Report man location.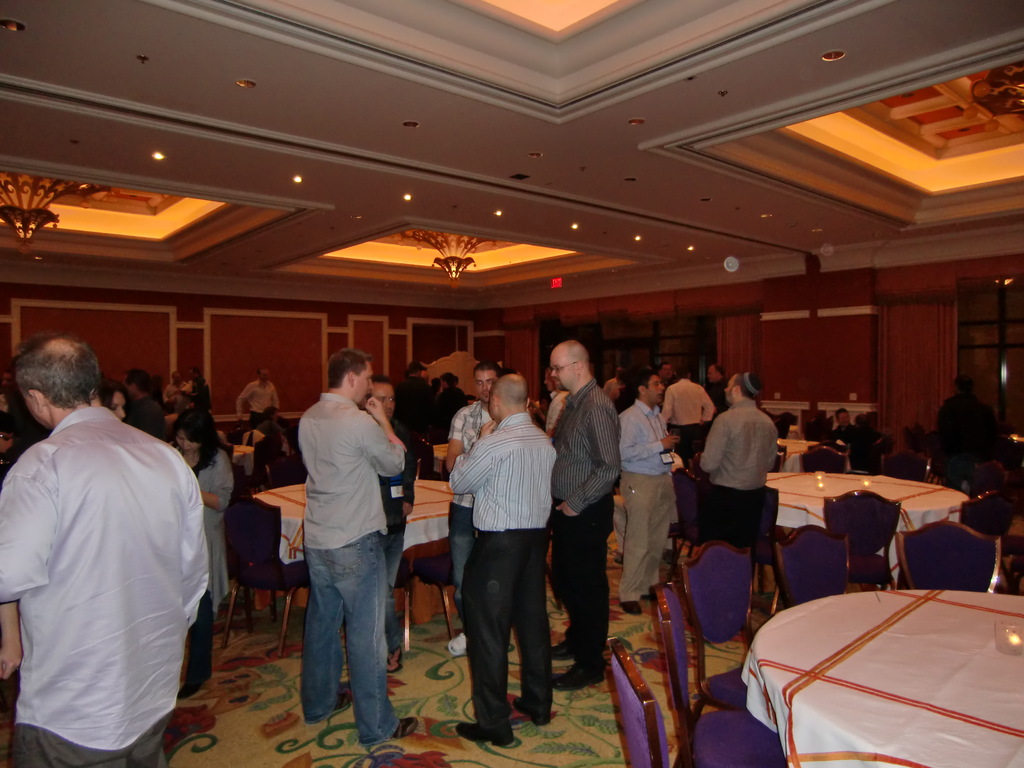
Report: 0,331,212,767.
